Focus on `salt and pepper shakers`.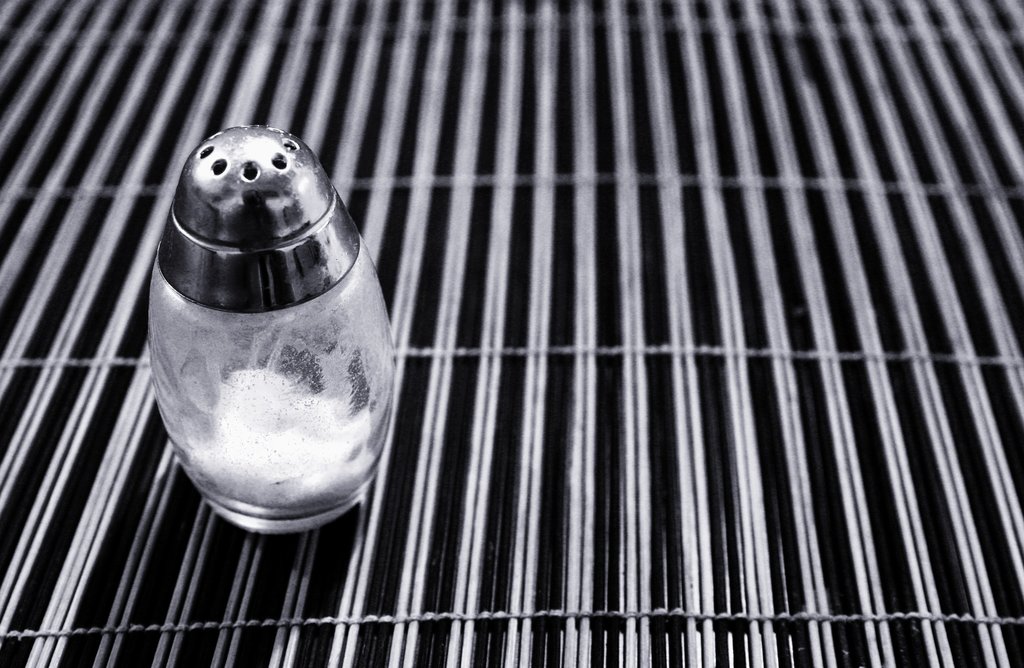
Focused at 148,121,393,538.
